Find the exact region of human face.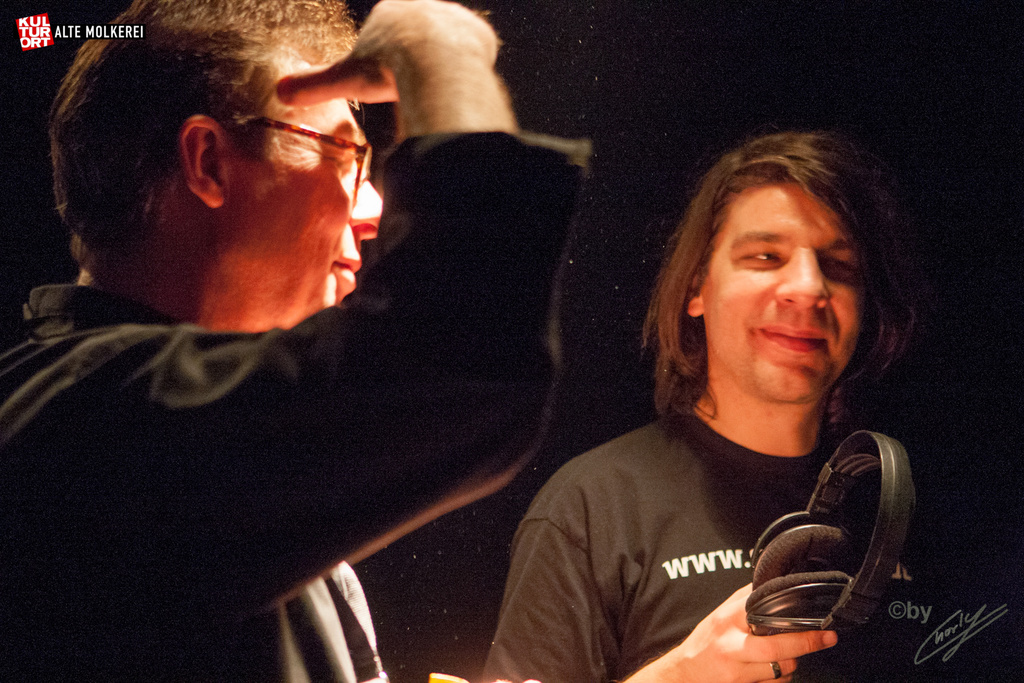
Exact region: region(223, 42, 384, 336).
